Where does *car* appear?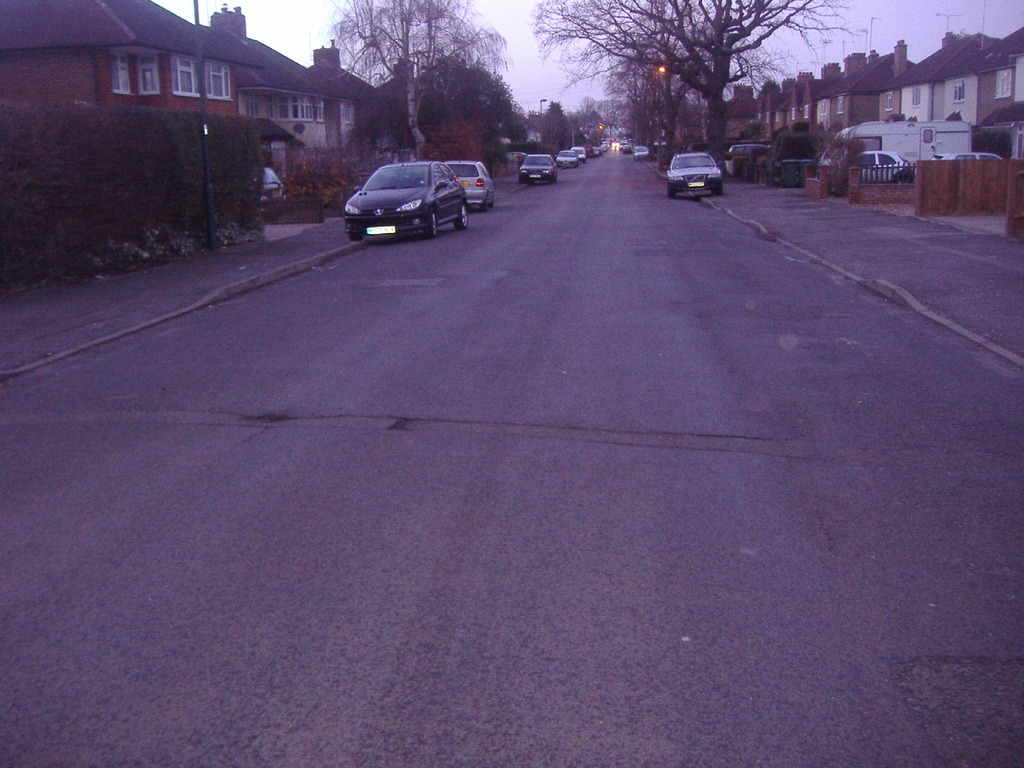
Appears at detection(624, 145, 632, 154).
